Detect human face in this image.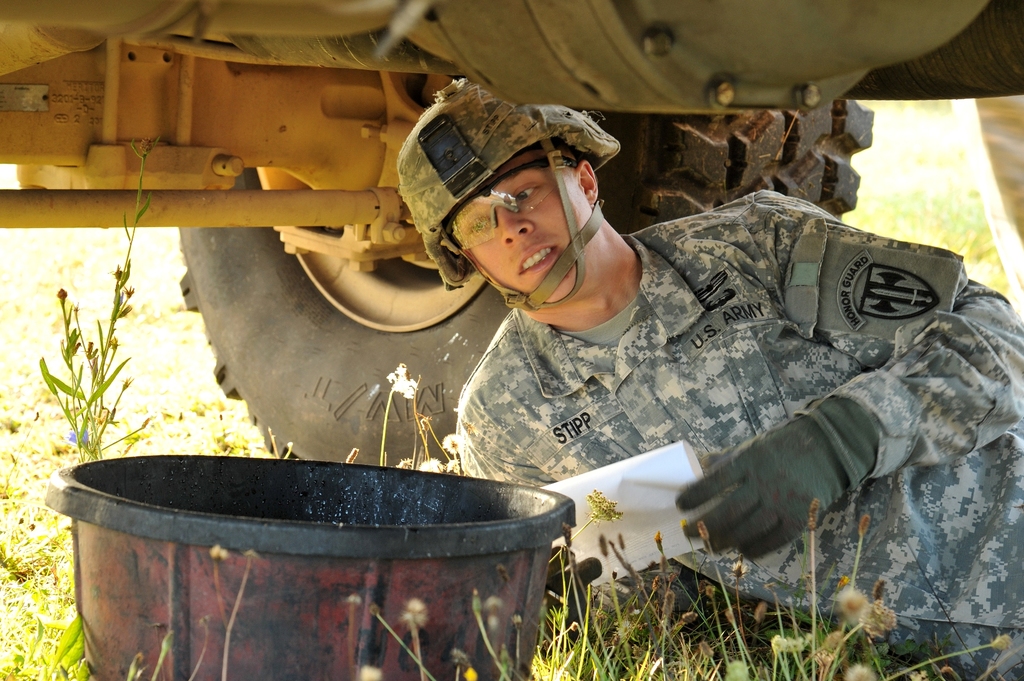
Detection: [446, 150, 598, 305].
